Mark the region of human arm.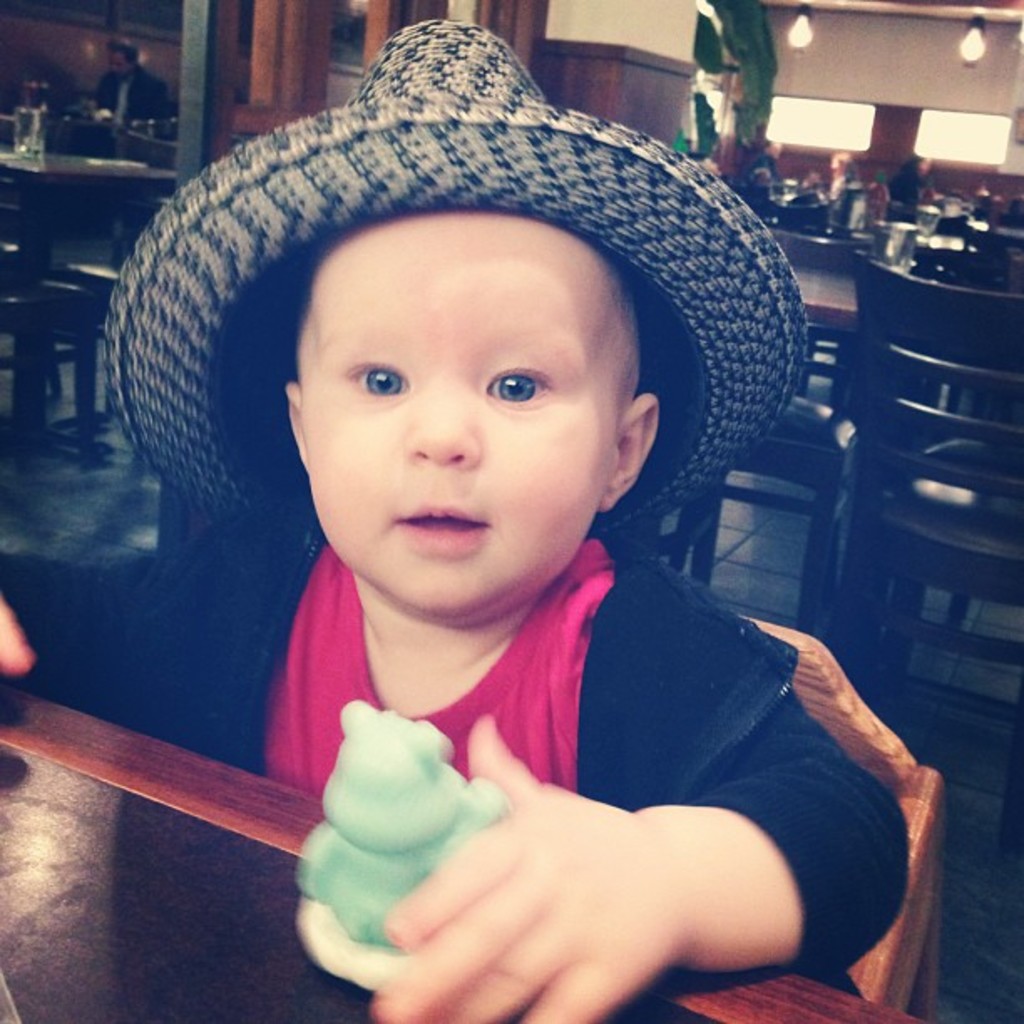
Region: {"left": 0, "top": 504, "right": 244, "bottom": 736}.
